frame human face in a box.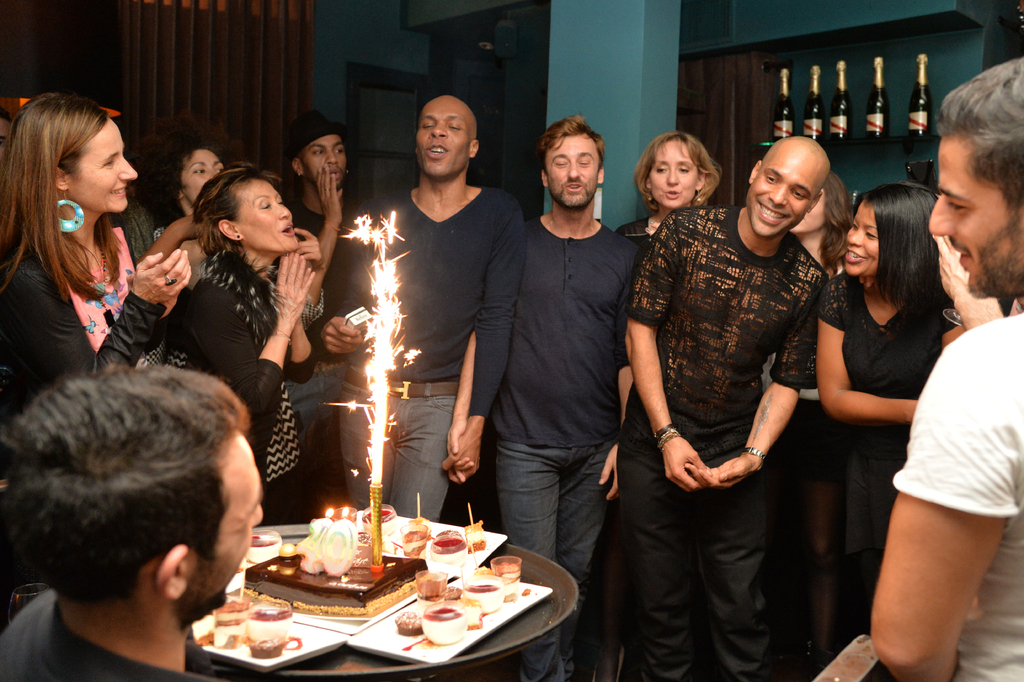
box=[547, 137, 597, 205].
